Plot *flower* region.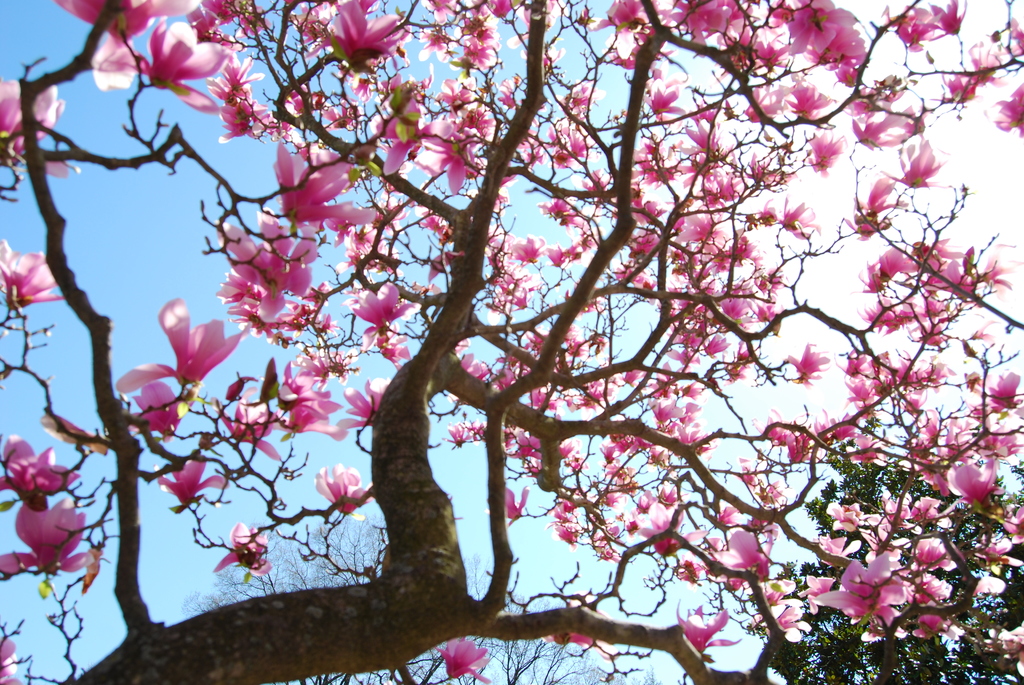
Plotted at [219, 212, 320, 319].
